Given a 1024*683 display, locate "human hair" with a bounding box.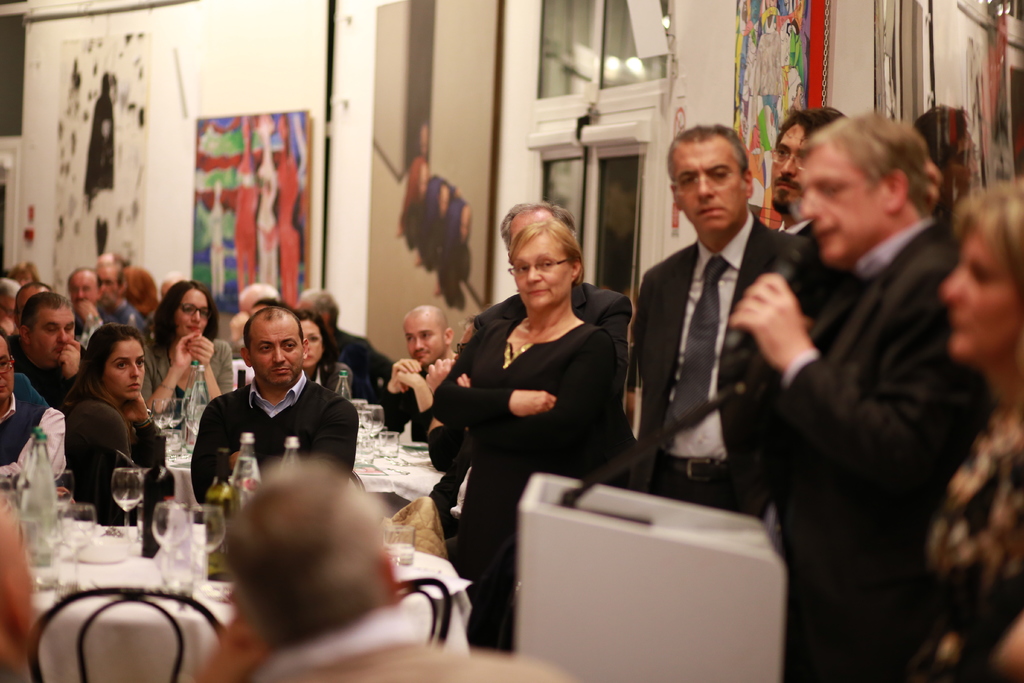
Located: detection(124, 269, 154, 318).
